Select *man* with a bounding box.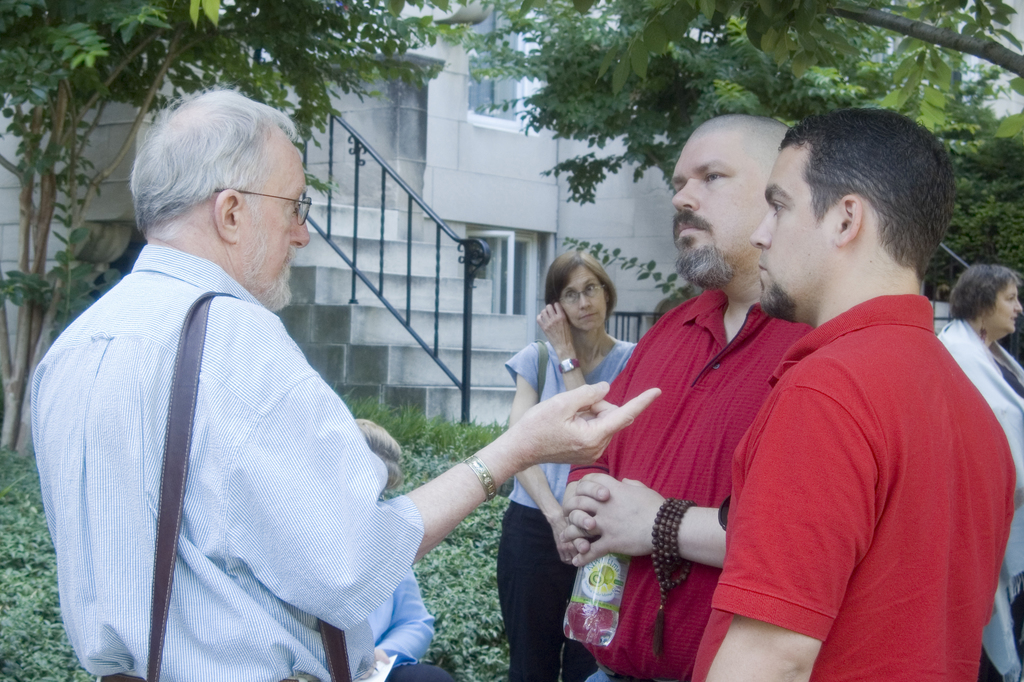
x1=30 y1=86 x2=666 y2=681.
